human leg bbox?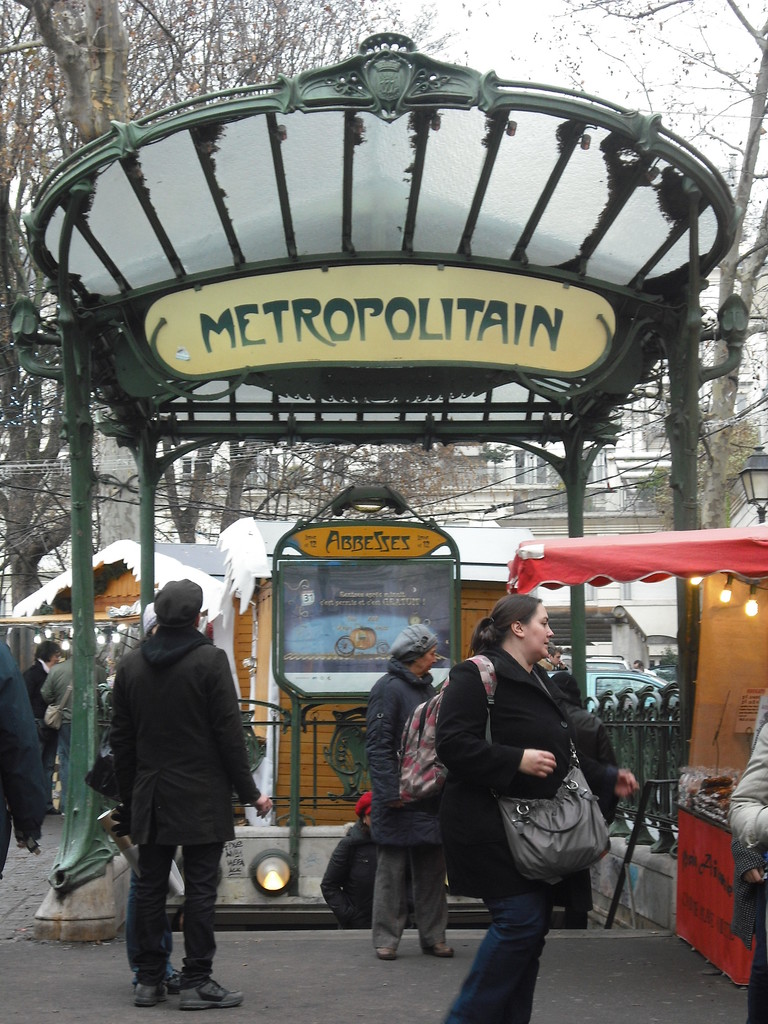
[375, 848, 412, 956]
